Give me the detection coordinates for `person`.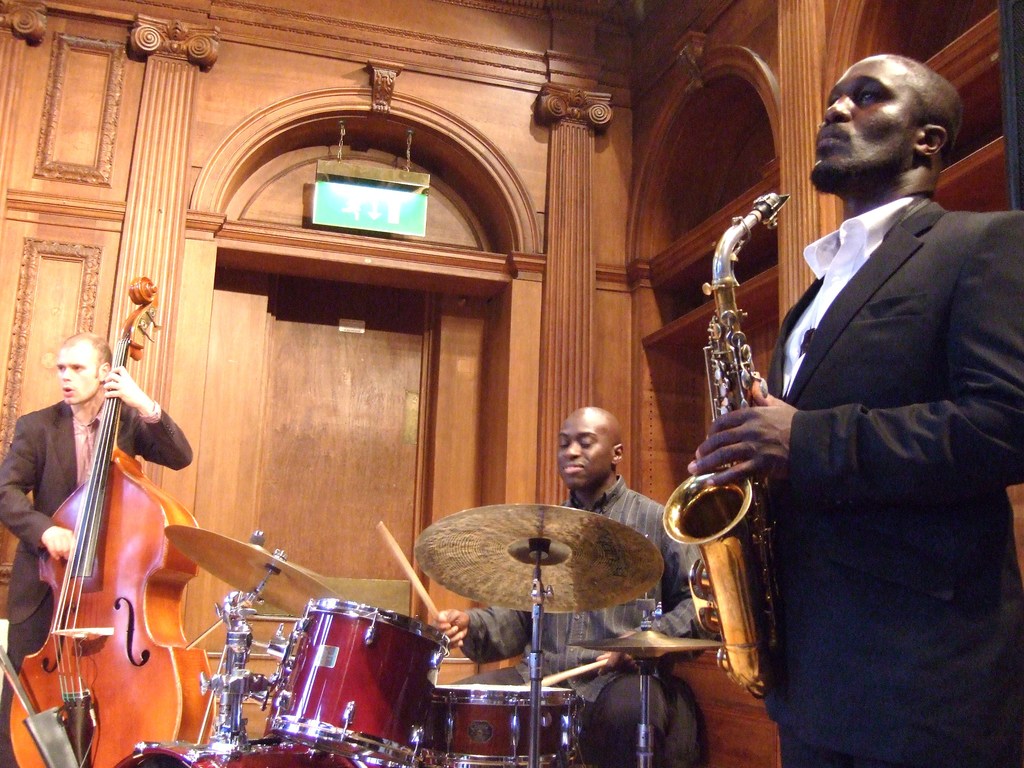
x1=429, y1=403, x2=726, y2=767.
